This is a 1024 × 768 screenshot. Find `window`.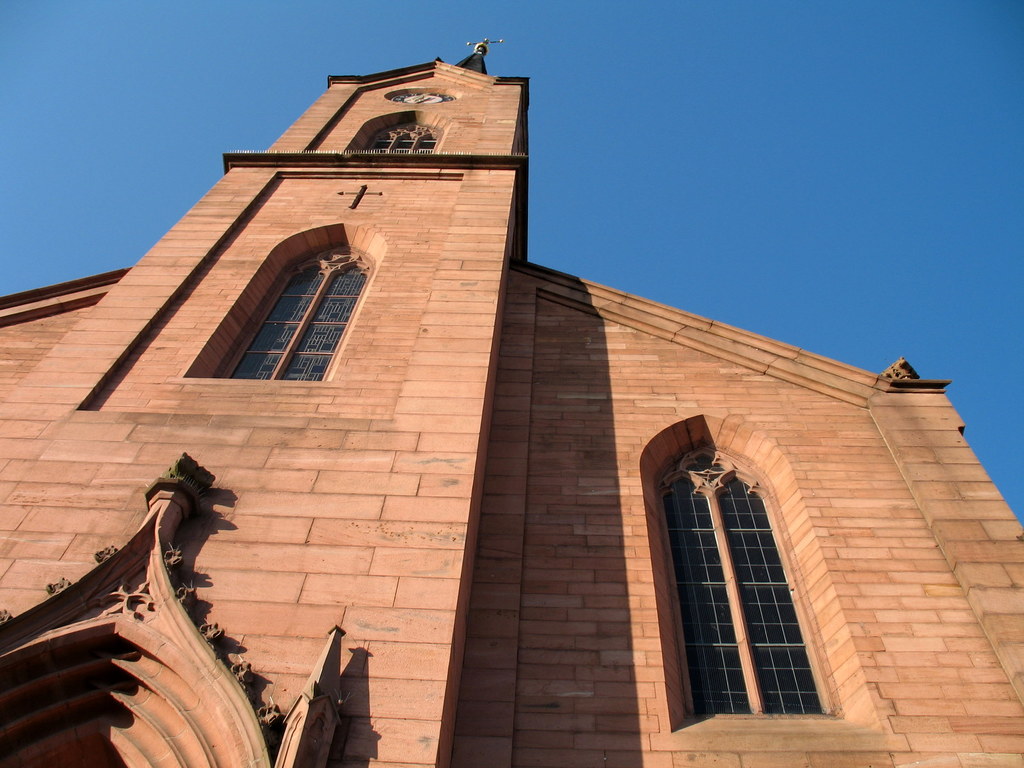
Bounding box: l=218, t=248, r=367, b=378.
